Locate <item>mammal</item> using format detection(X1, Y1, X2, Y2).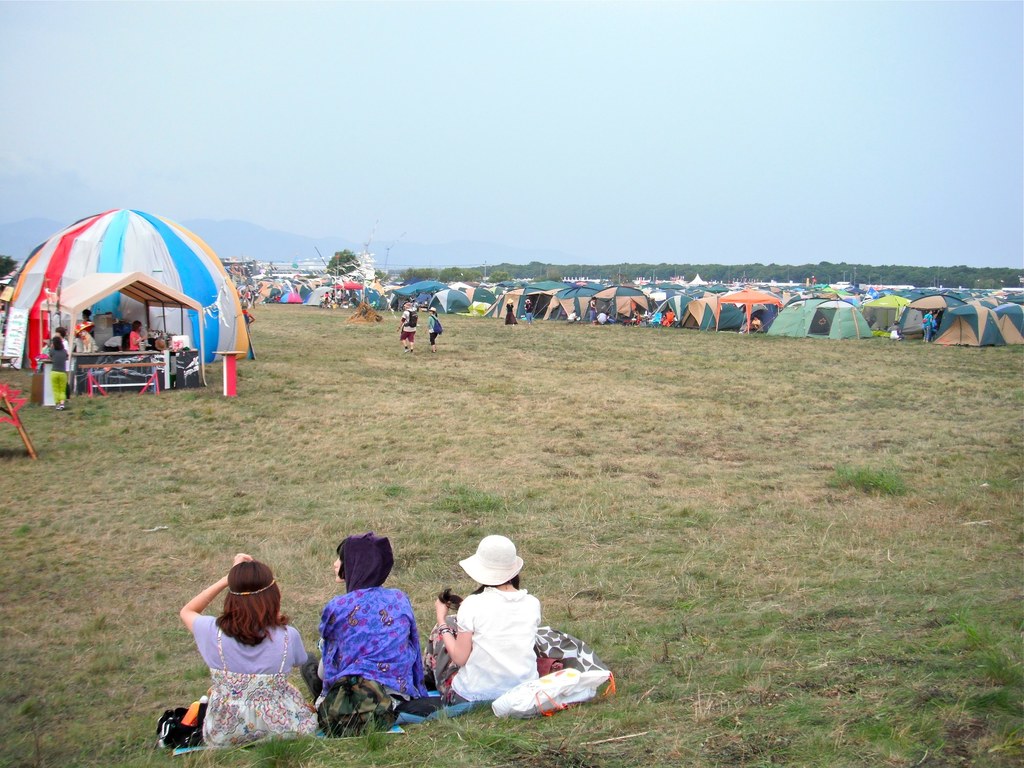
detection(397, 301, 422, 354).
